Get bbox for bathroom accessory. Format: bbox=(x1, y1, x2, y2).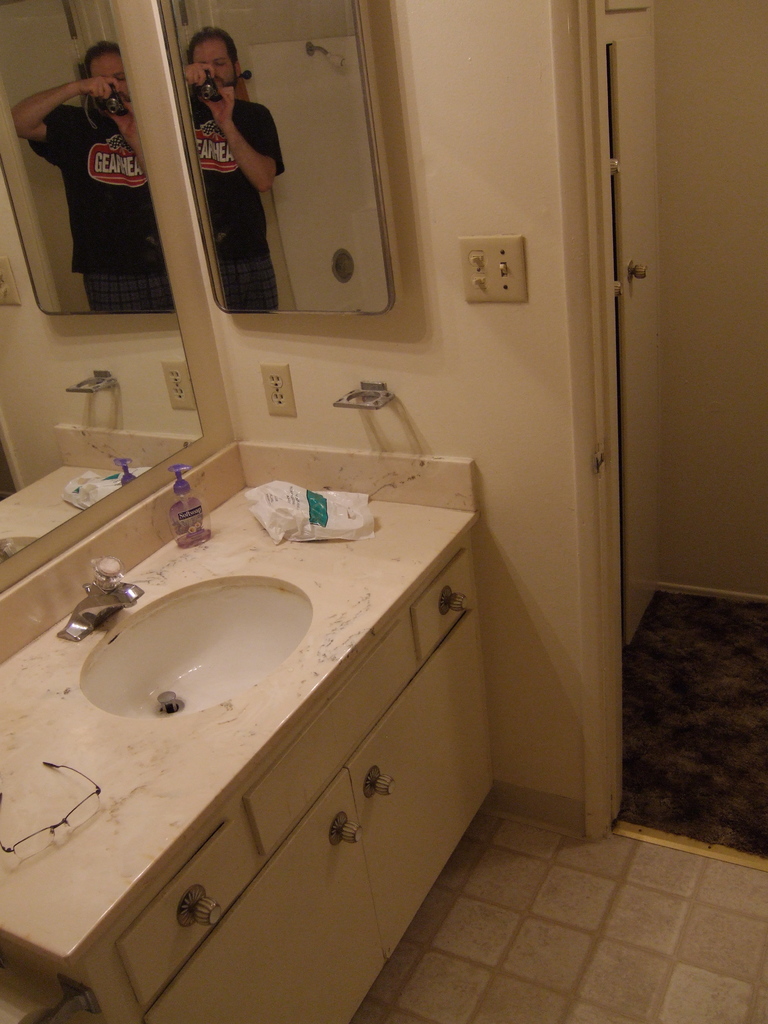
bbox=(162, 0, 405, 321).
